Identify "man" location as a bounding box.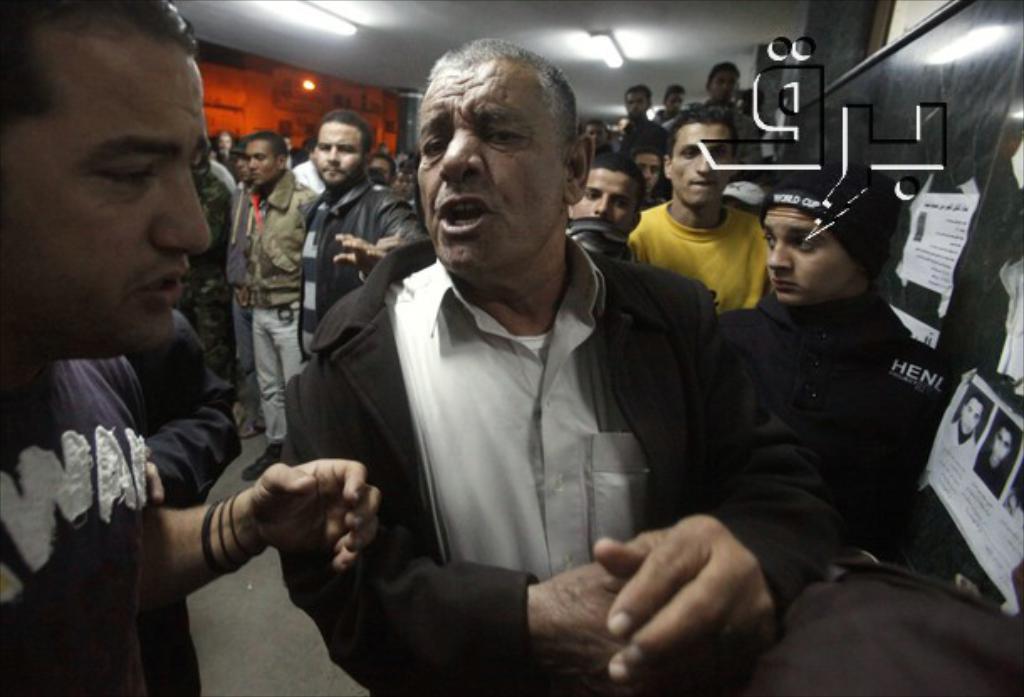
<box>583,116,616,153</box>.
